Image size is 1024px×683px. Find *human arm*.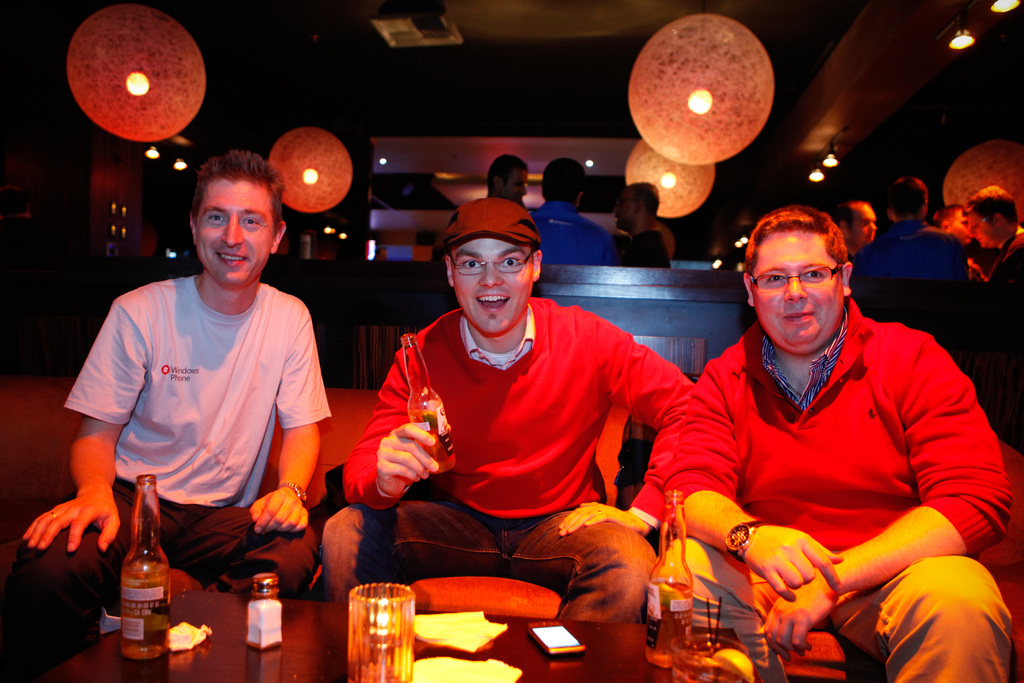
left=19, top=302, right=151, bottom=562.
